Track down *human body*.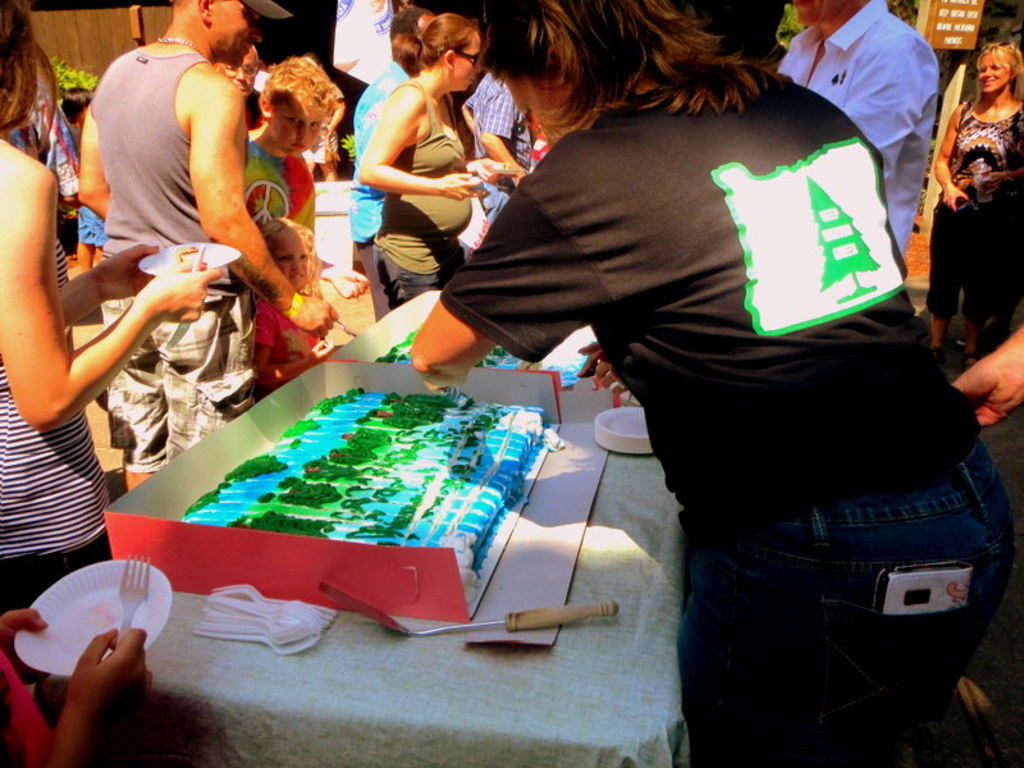
Tracked to (left=250, top=64, right=337, bottom=236).
